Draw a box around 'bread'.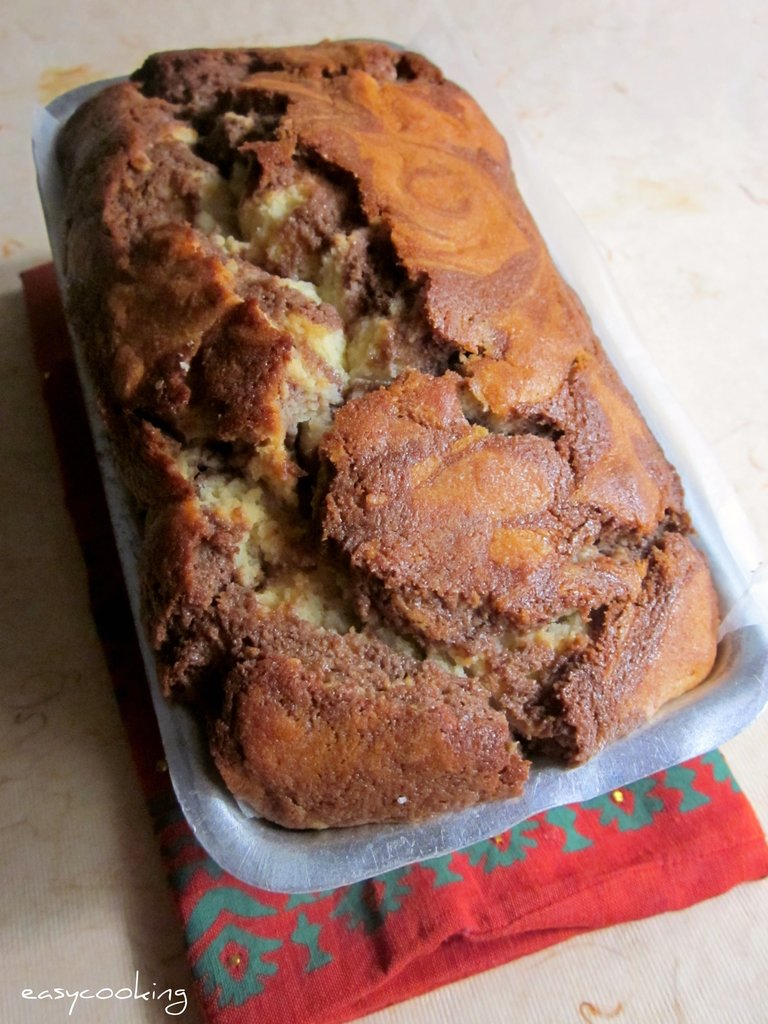
(39,55,733,837).
